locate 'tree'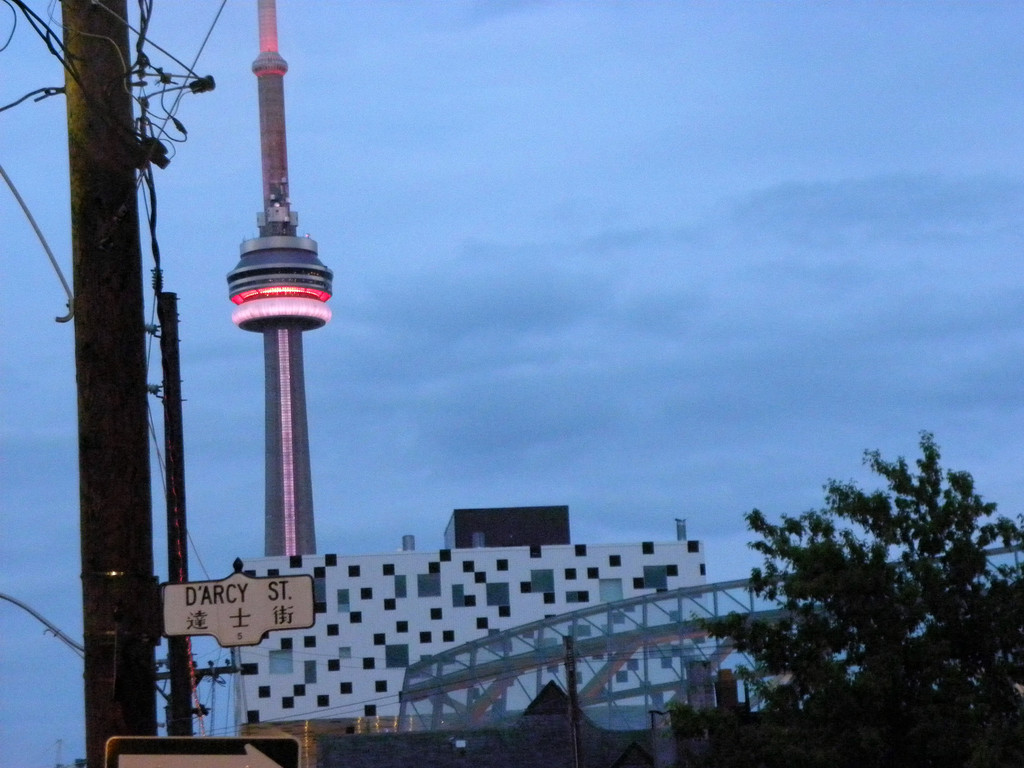
pyautogui.locateOnScreen(718, 424, 1008, 751)
